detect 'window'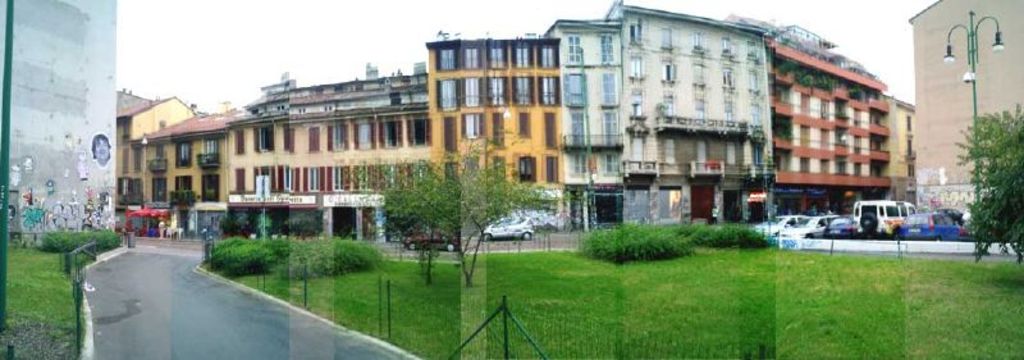
(left=174, top=140, right=196, bottom=172)
